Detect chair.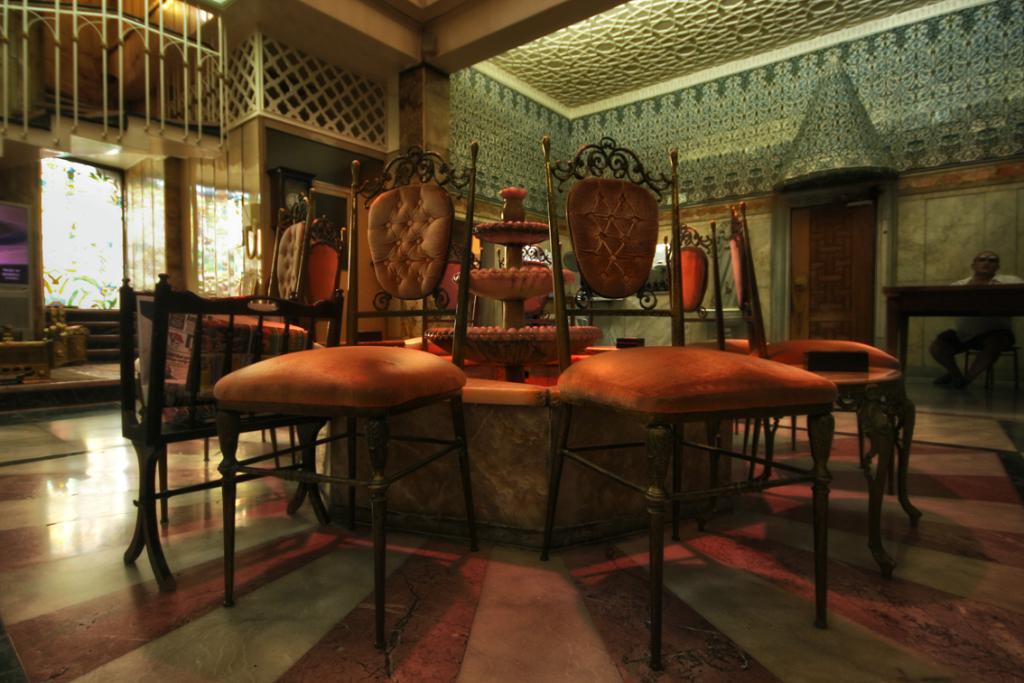
Detected at <box>151,189,307,521</box>.
